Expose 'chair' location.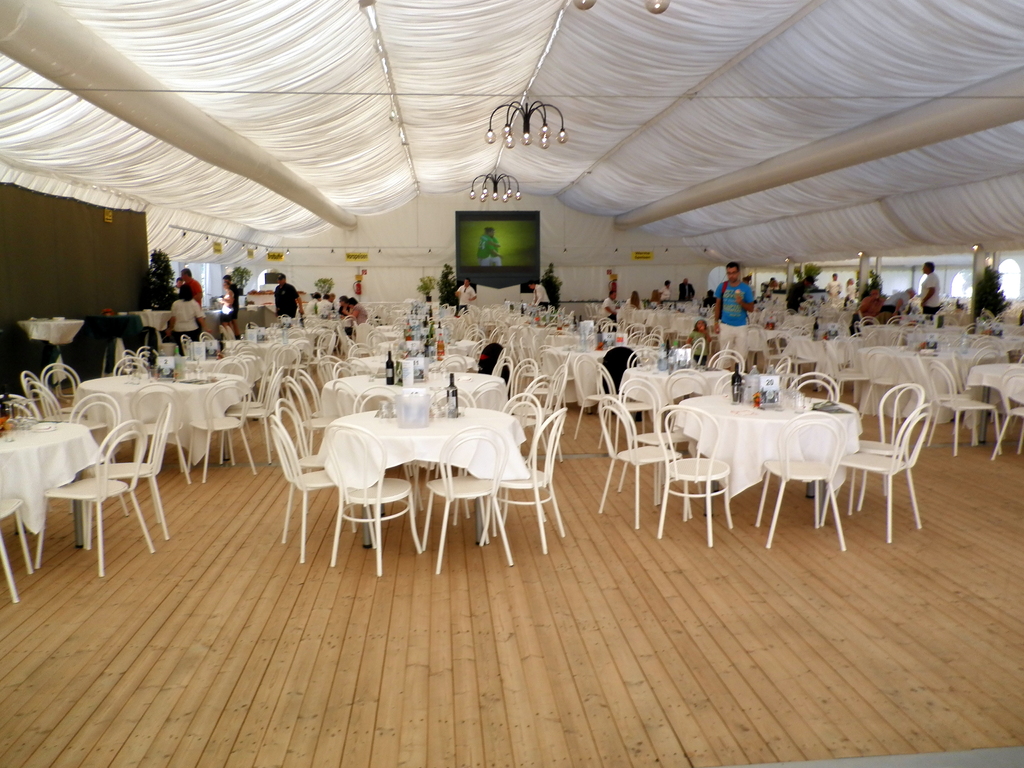
Exposed at select_region(39, 362, 80, 415).
